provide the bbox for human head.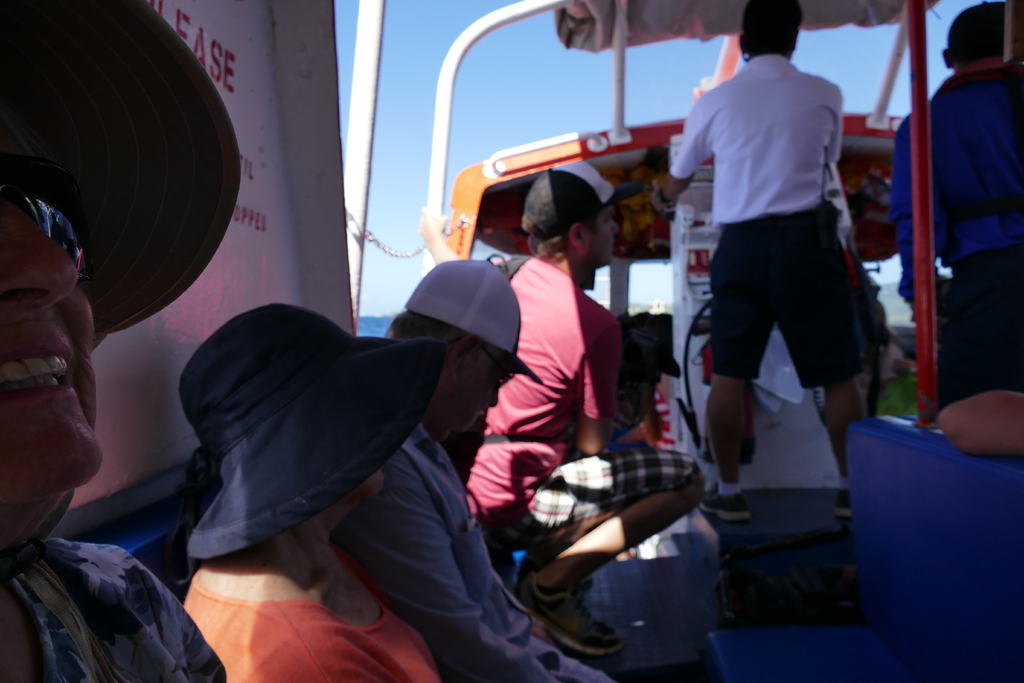
(739, 0, 804, 58).
